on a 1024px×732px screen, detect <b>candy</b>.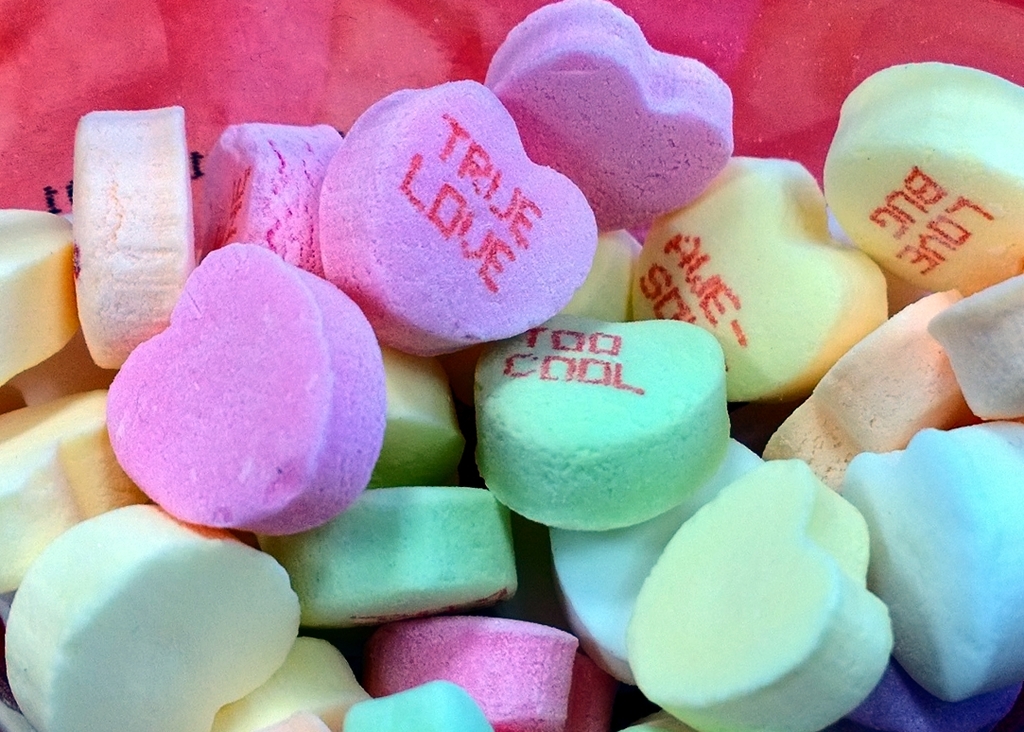
<box>209,636,367,731</box>.
